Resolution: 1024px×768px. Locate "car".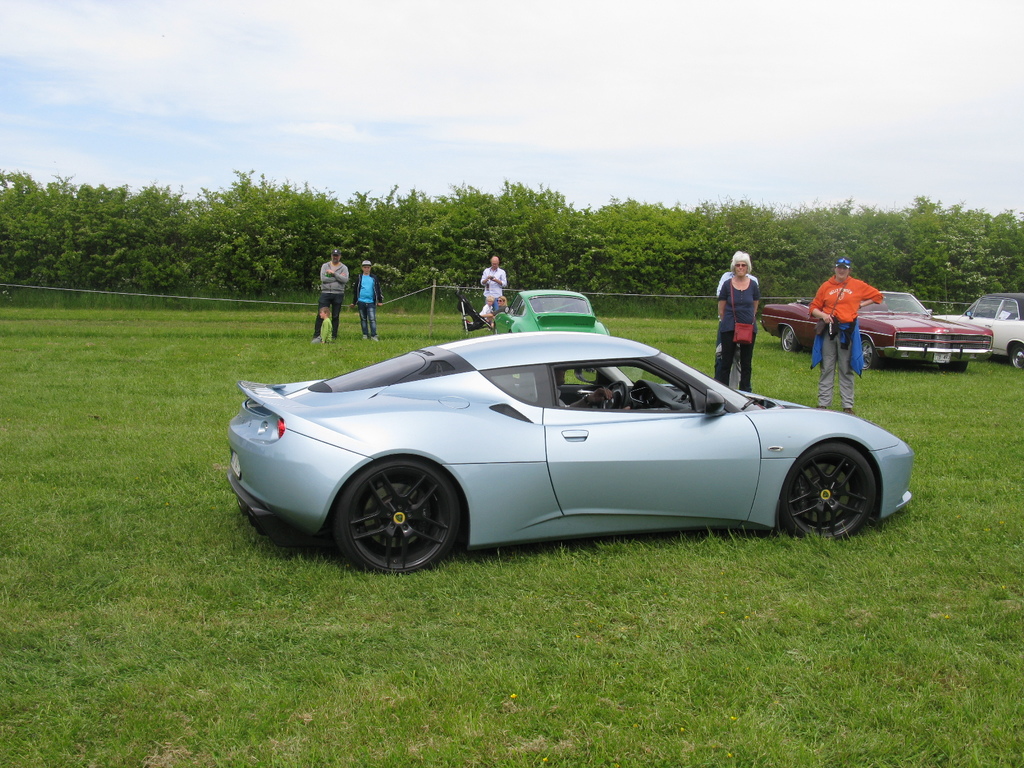
x1=931 y1=293 x2=1023 y2=372.
